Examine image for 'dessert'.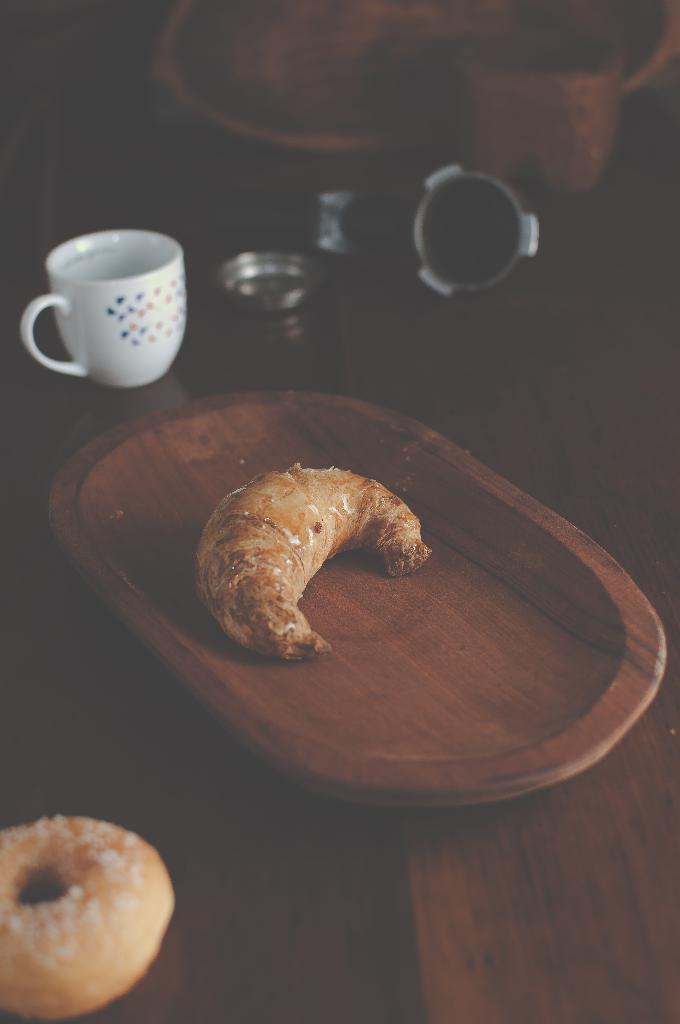
Examination result: pyautogui.locateOnScreen(200, 451, 433, 672).
